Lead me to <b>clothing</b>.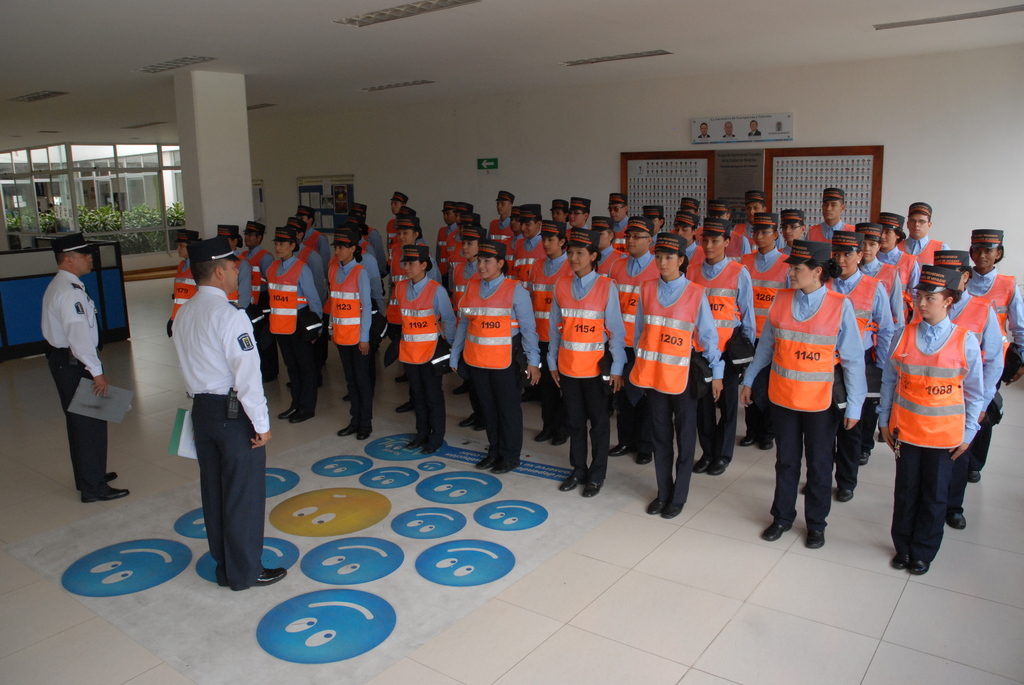
Lead to locate(43, 272, 100, 491).
